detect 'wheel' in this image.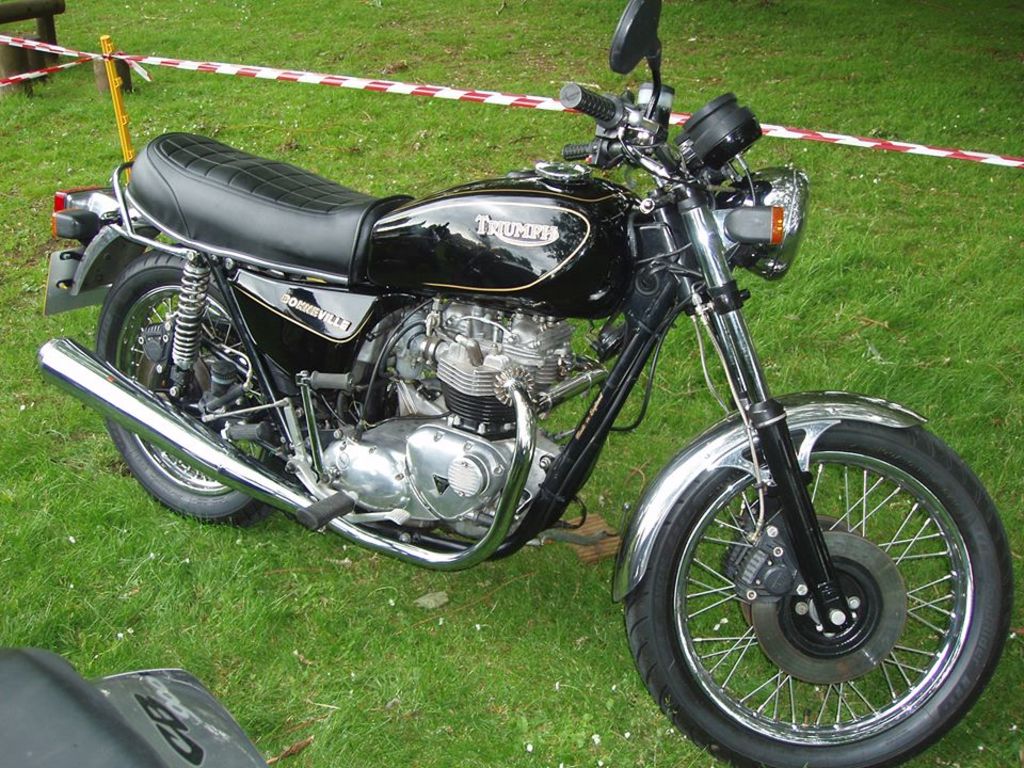
Detection: pyautogui.locateOnScreen(614, 401, 1018, 767).
